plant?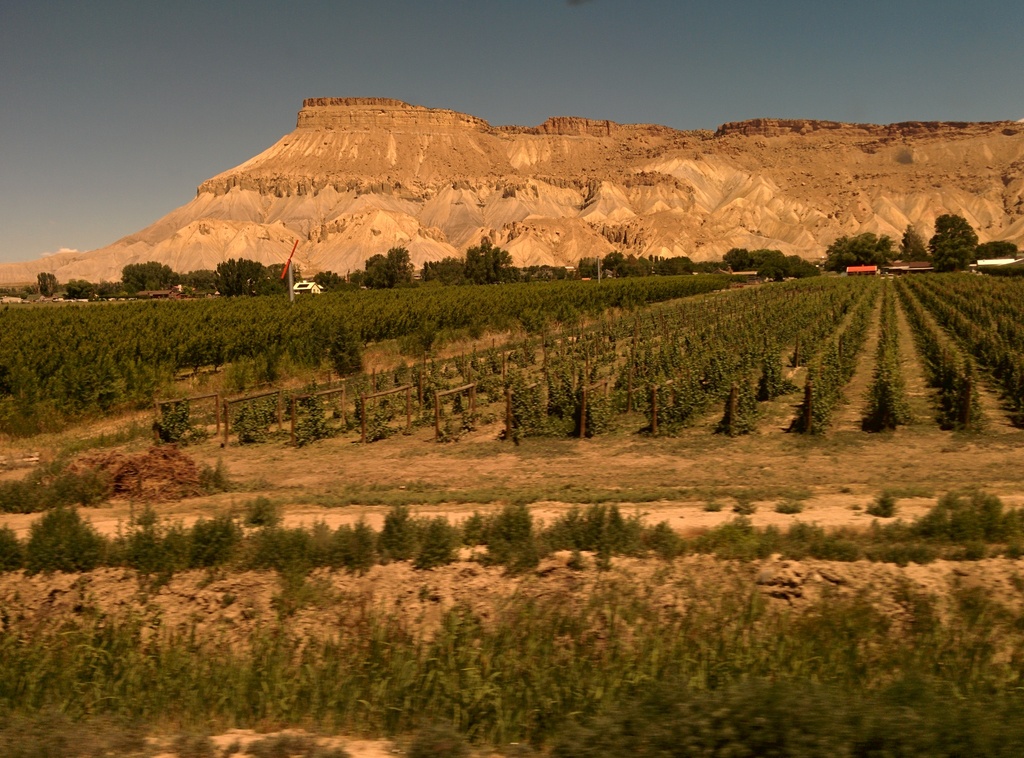
x1=417 y1=518 x2=458 y2=560
